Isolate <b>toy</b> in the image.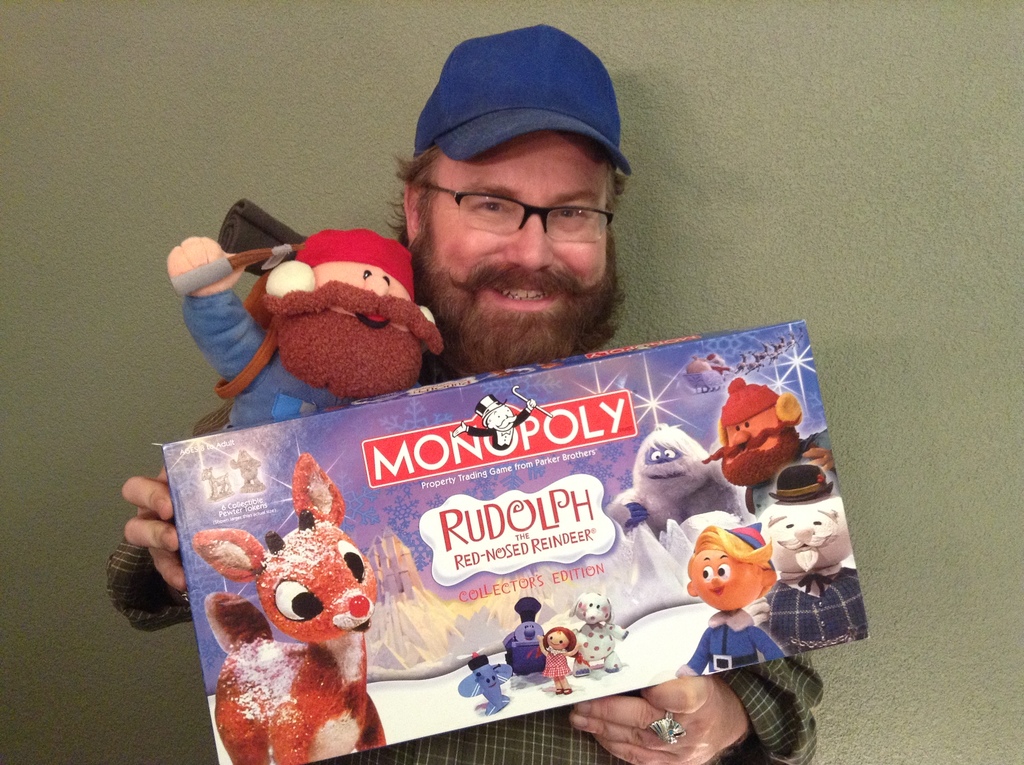
Isolated region: Rect(657, 522, 794, 682).
